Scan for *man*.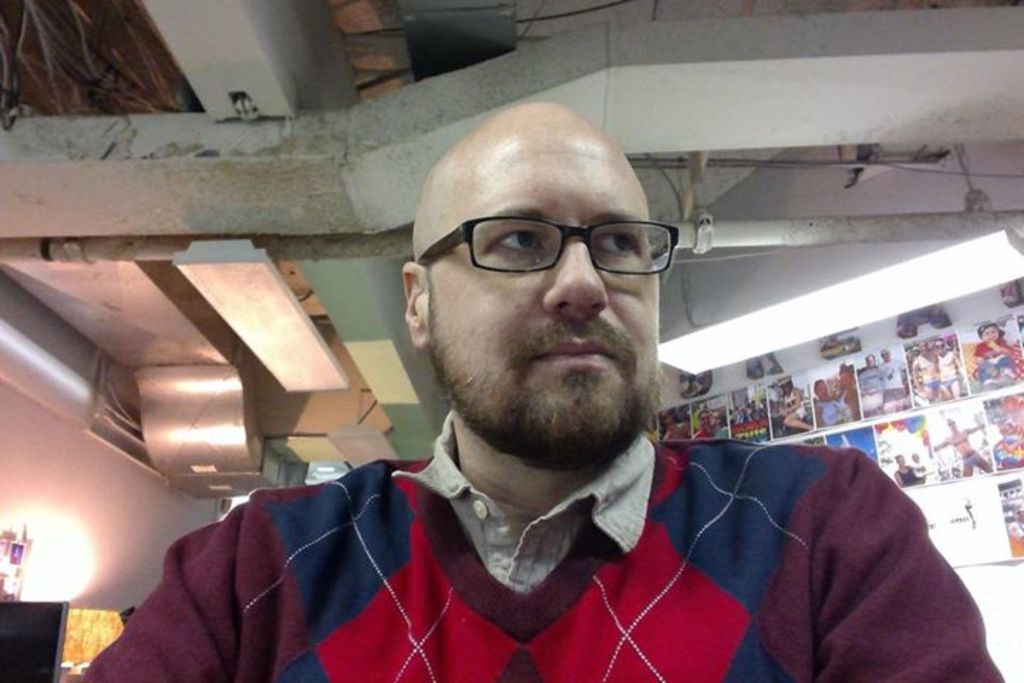
Scan result: {"x1": 178, "y1": 118, "x2": 922, "y2": 682}.
